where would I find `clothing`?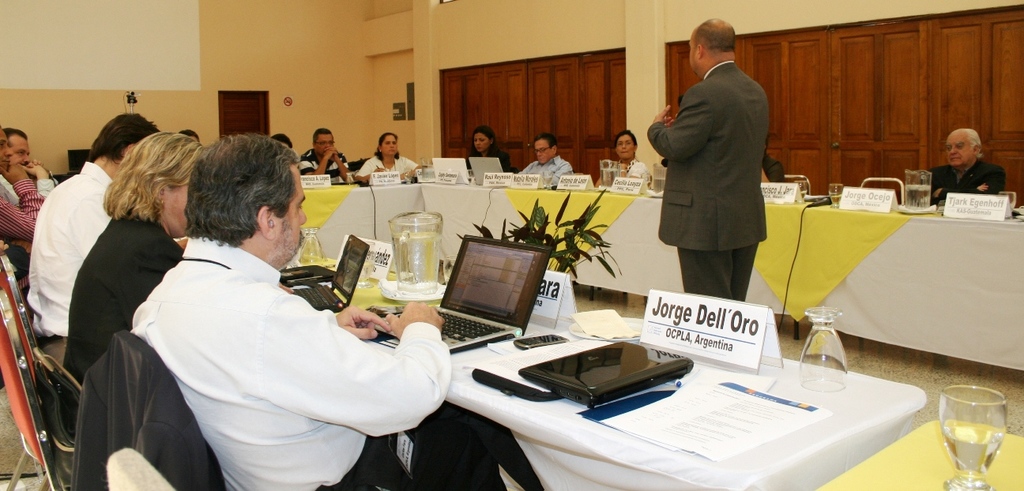
At 73,218,175,401.
